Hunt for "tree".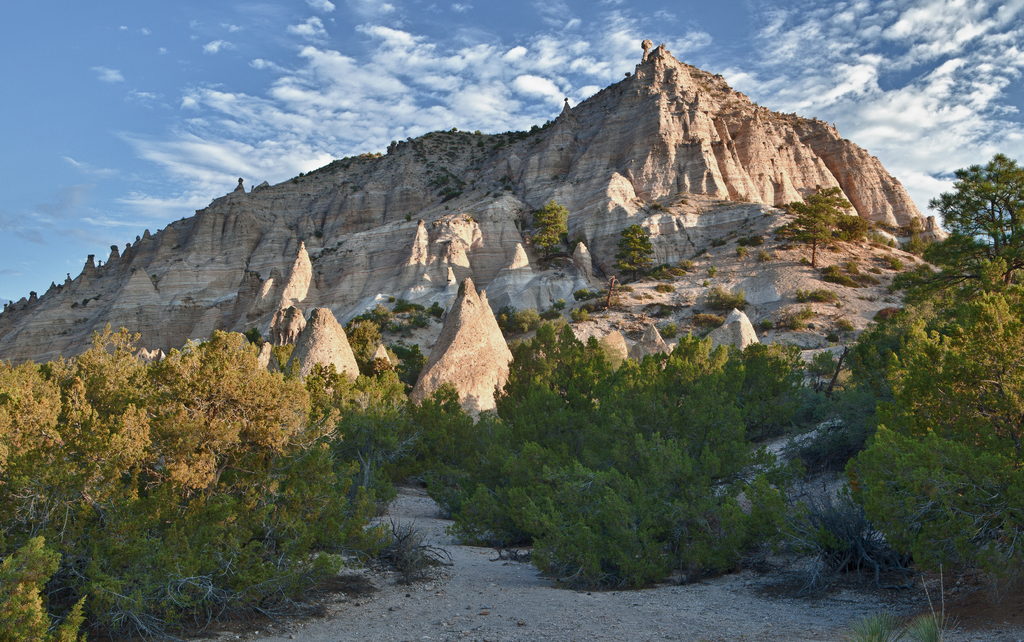
Hunted down at [529, 199, 572, 269].
